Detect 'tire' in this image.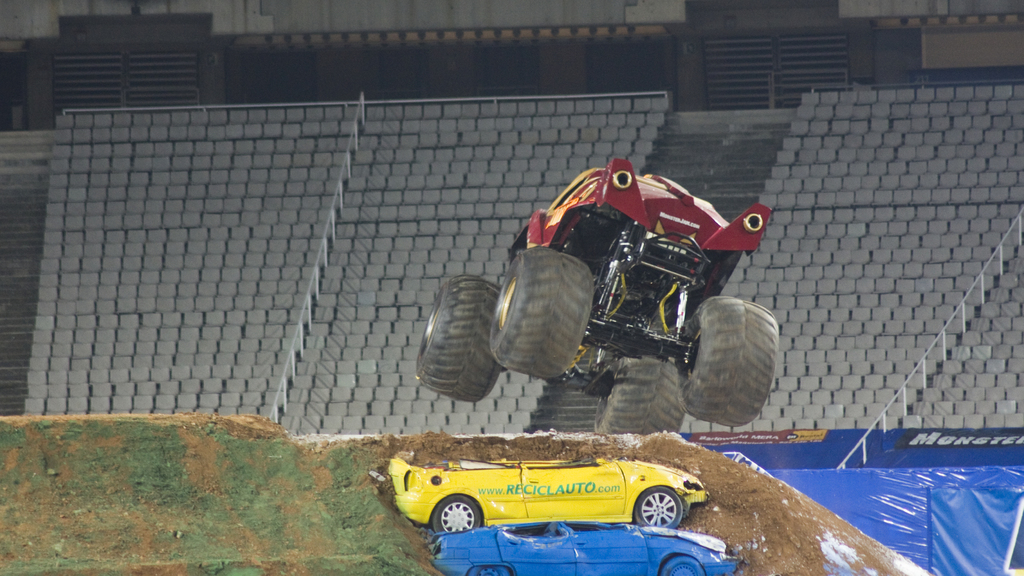
Detection: <box>413,272,503,402</box>.
